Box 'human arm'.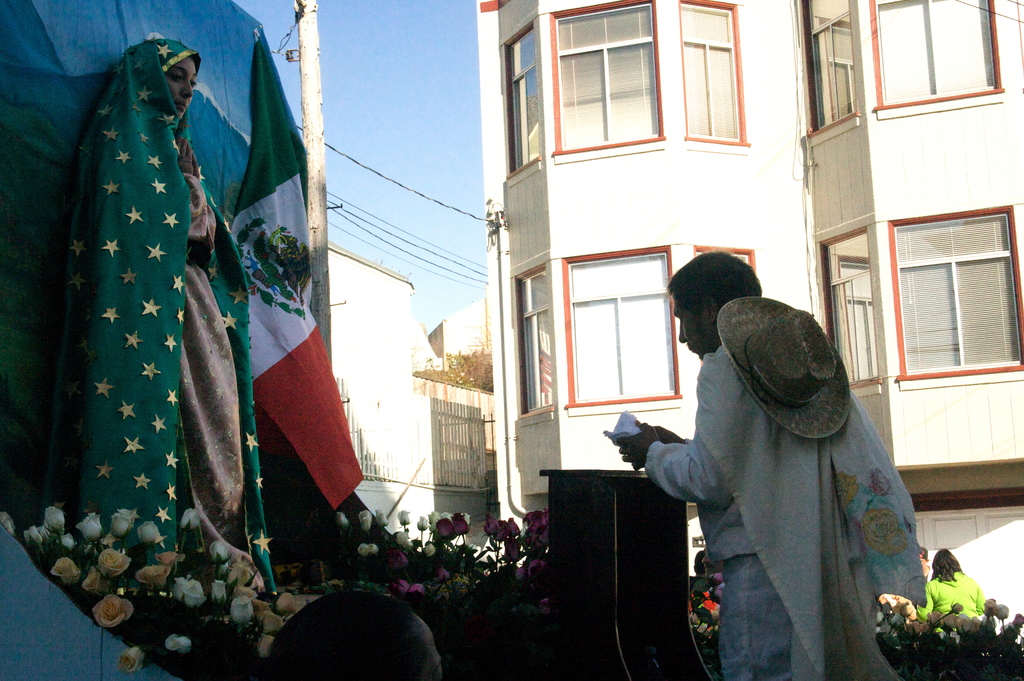
bbox=[605, 368, 726, 482].
